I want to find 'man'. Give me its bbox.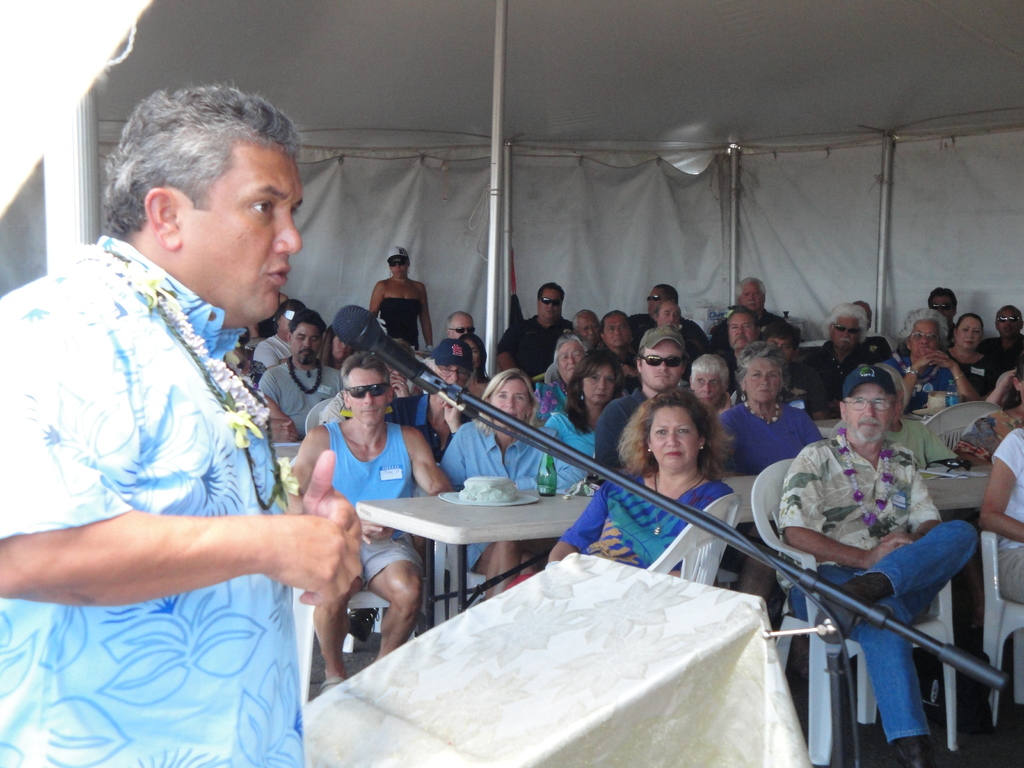
<box>595,326,687,478</box>.
